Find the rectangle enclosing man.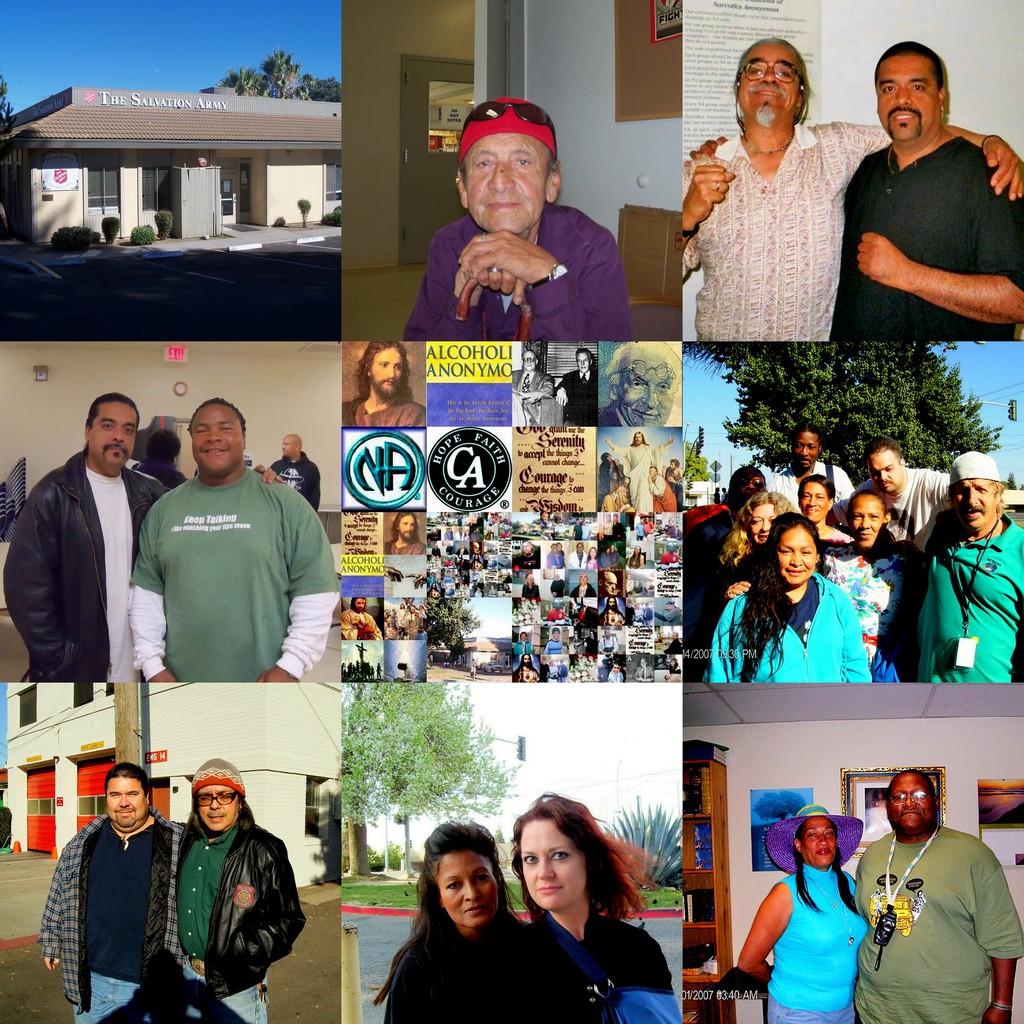
<box>825,442,951,547</box>.
